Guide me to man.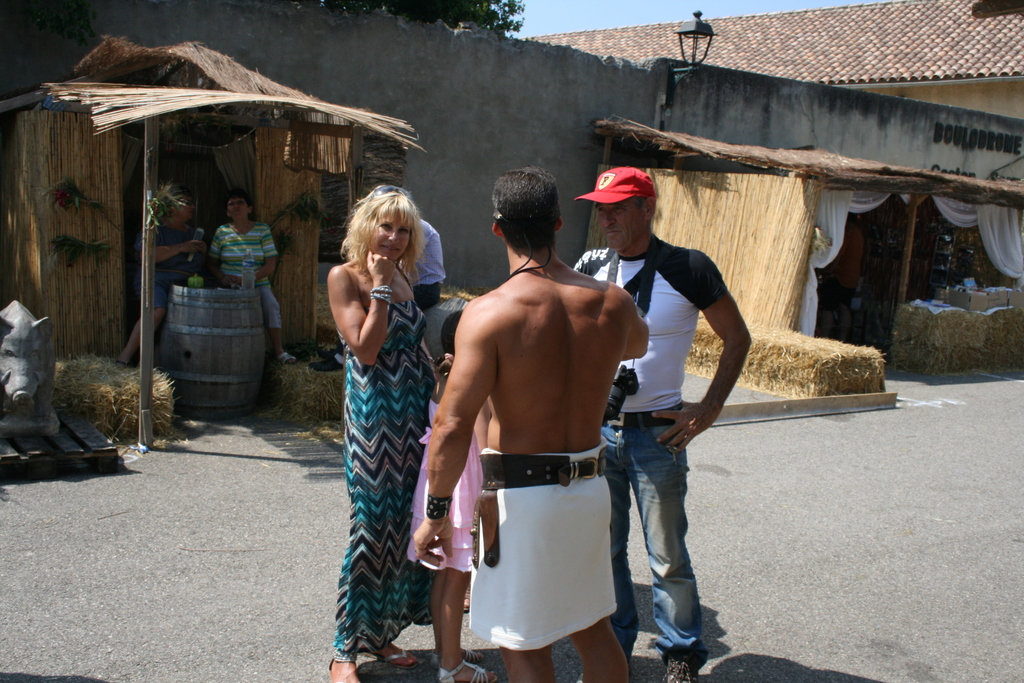
Guidance: rect(183, 188, 299, 373).
